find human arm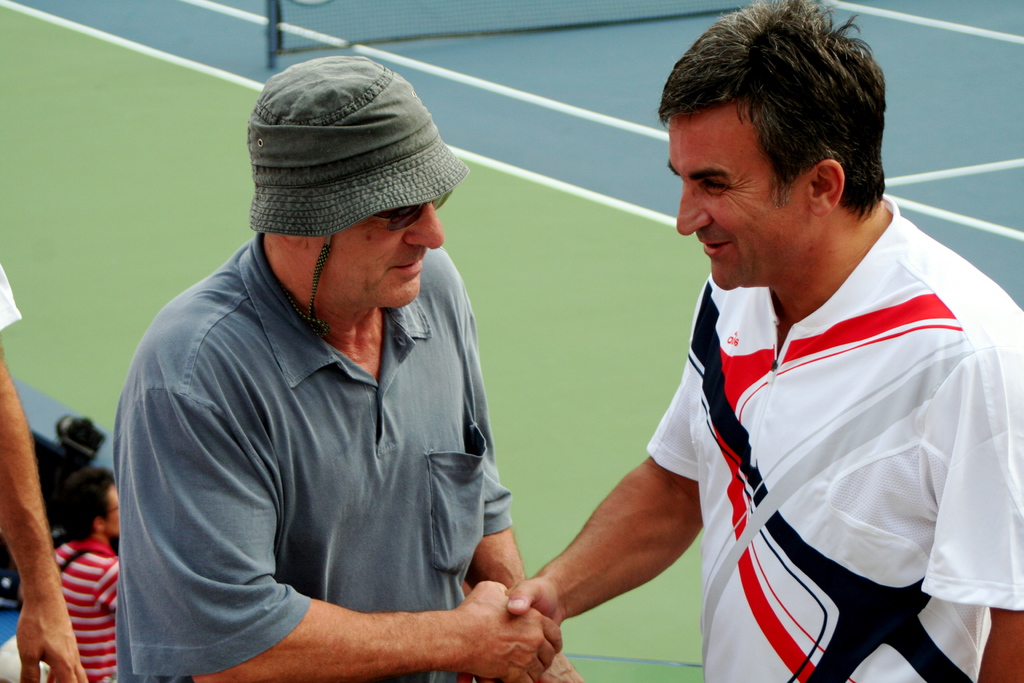
(107, 325, 564, 682)
